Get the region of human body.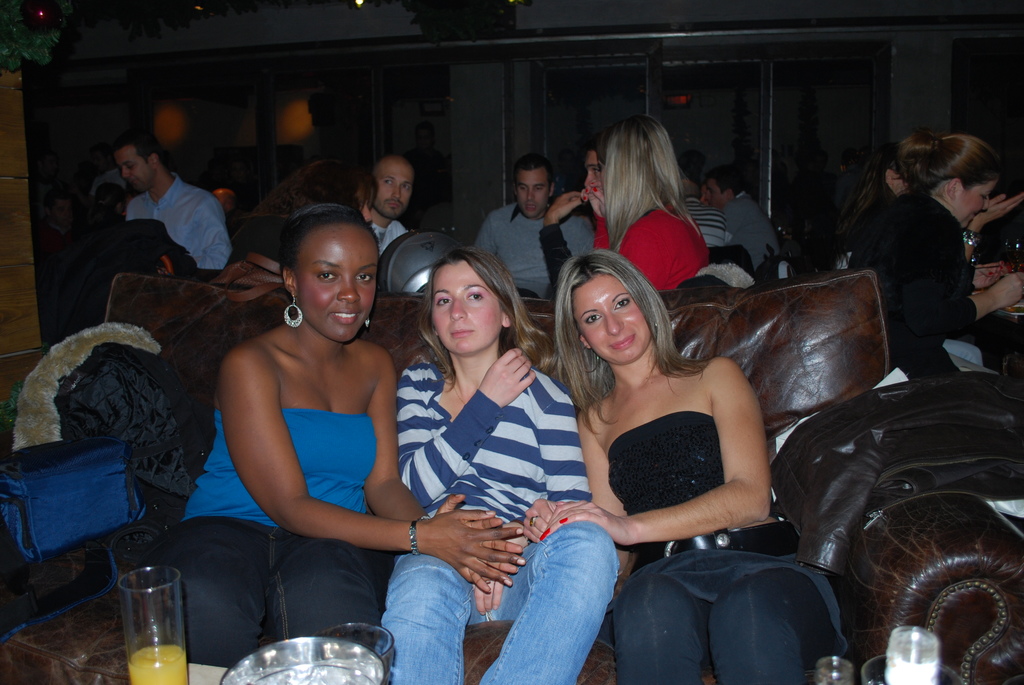
156:201:522:668.
